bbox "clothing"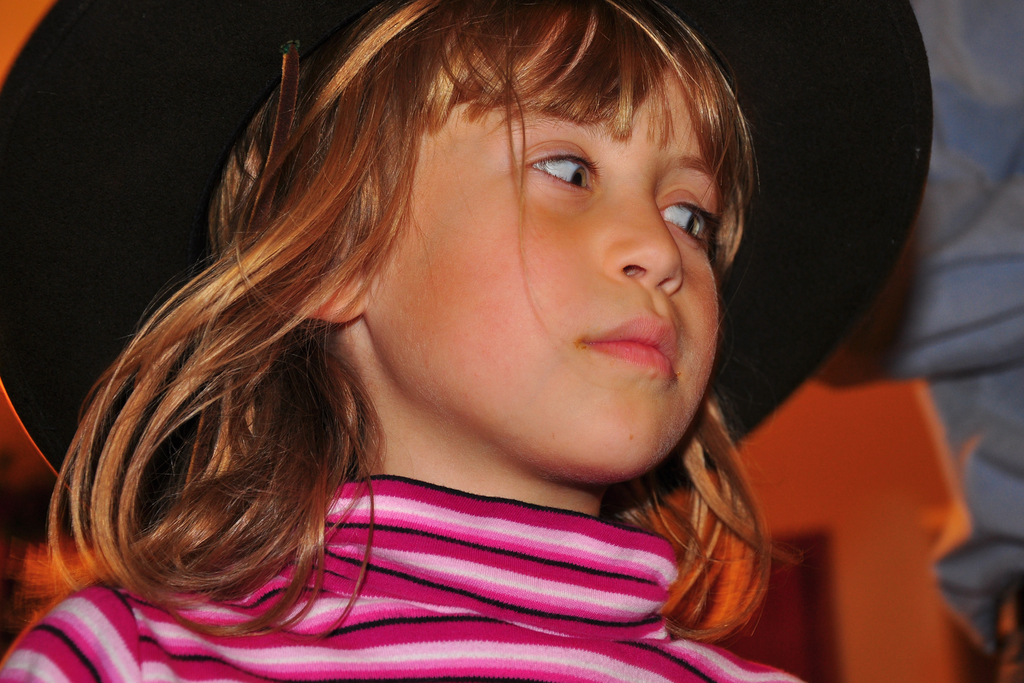
region(147, 440, 800, 661)
